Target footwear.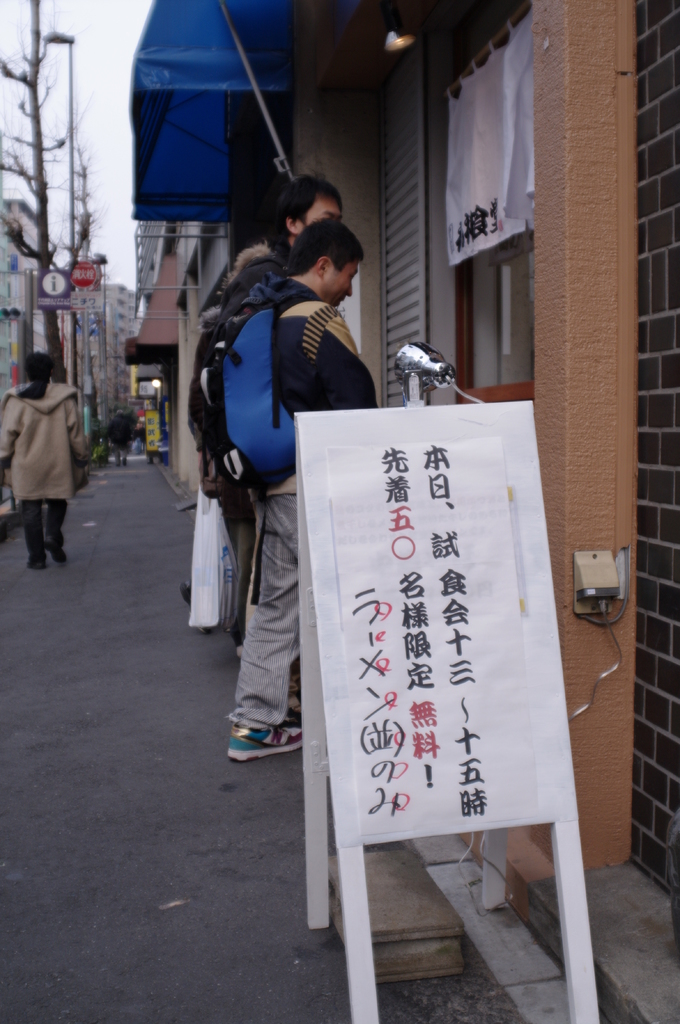
Target region: bbox(223, 710, 290, 771).
